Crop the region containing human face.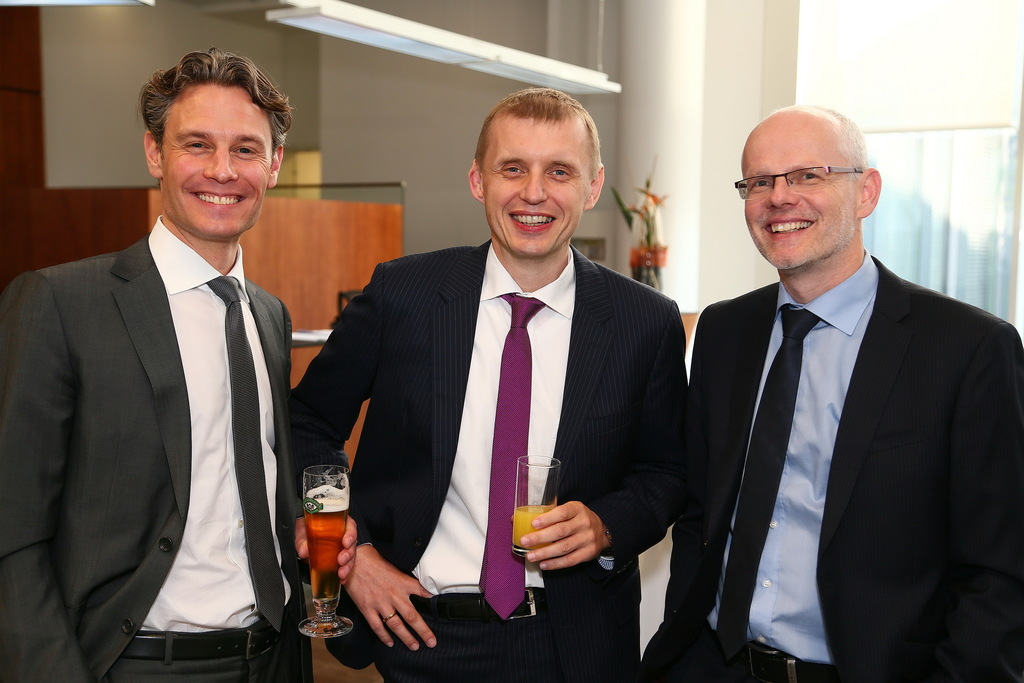
Crop region: [x1=484, y1=123, x2=591, y2=256].
